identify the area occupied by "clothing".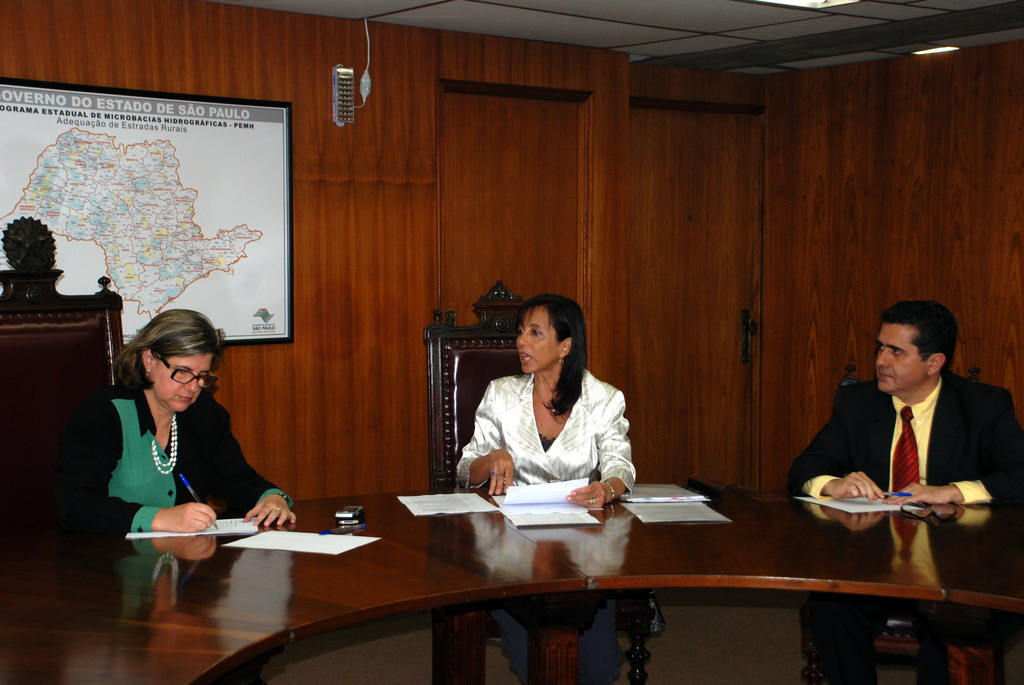
Area: (778, 373, 1023, 510).
